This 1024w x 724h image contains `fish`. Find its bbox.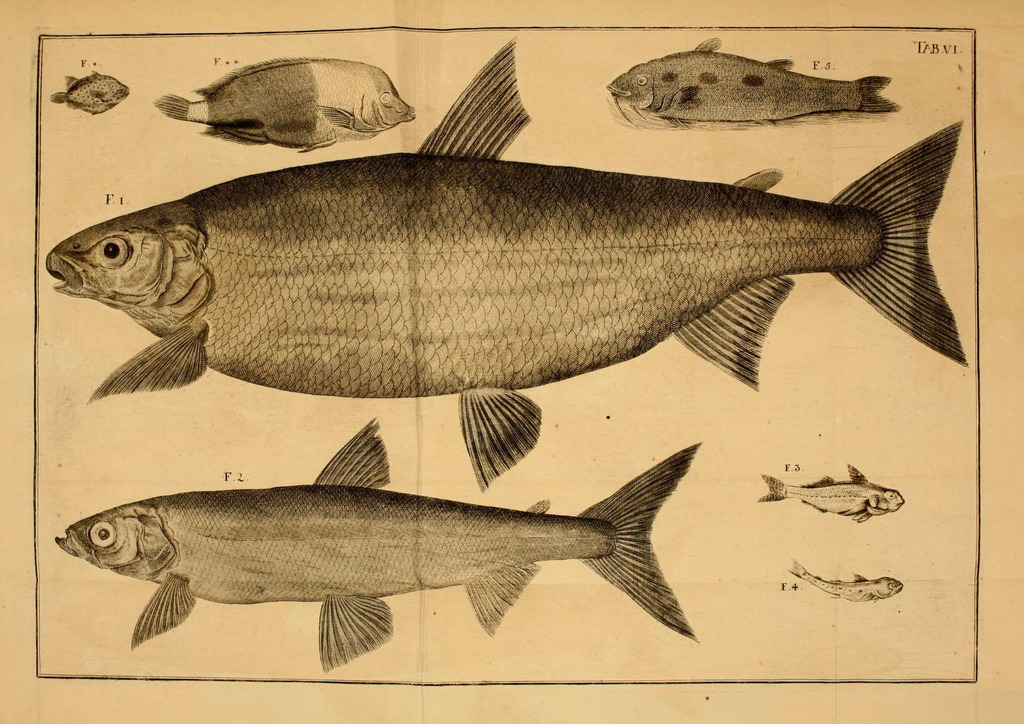
bbox=[149, 52, 417, 150].
